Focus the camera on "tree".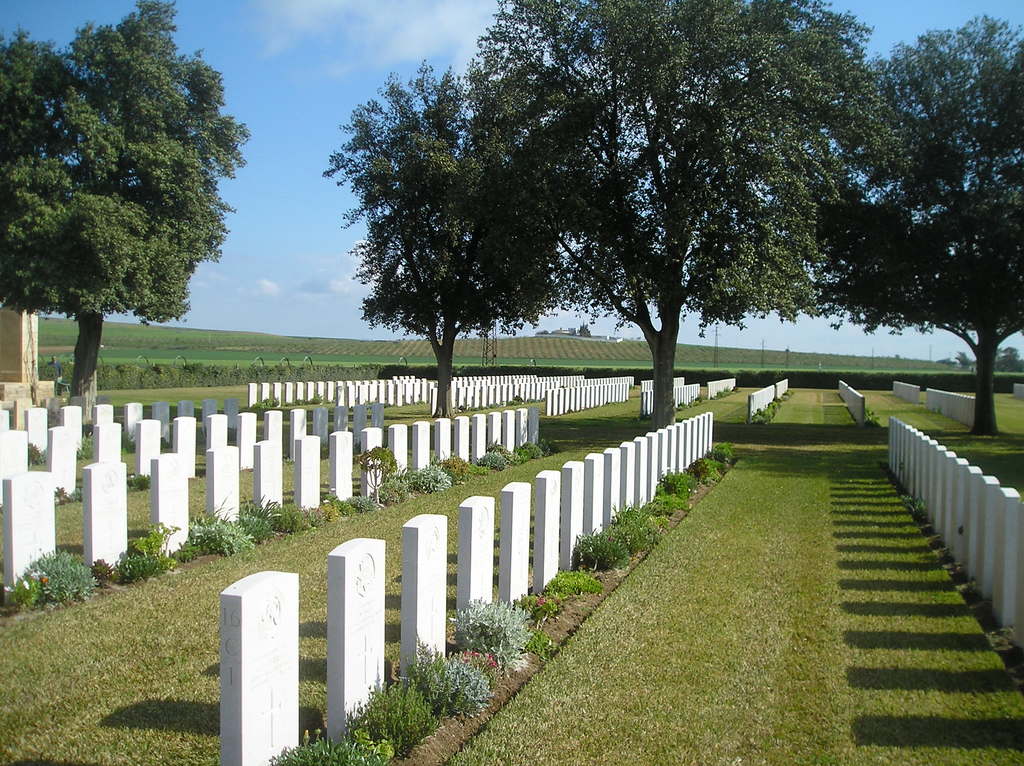
Focus region: locate(801, 15, 1023, 435).
